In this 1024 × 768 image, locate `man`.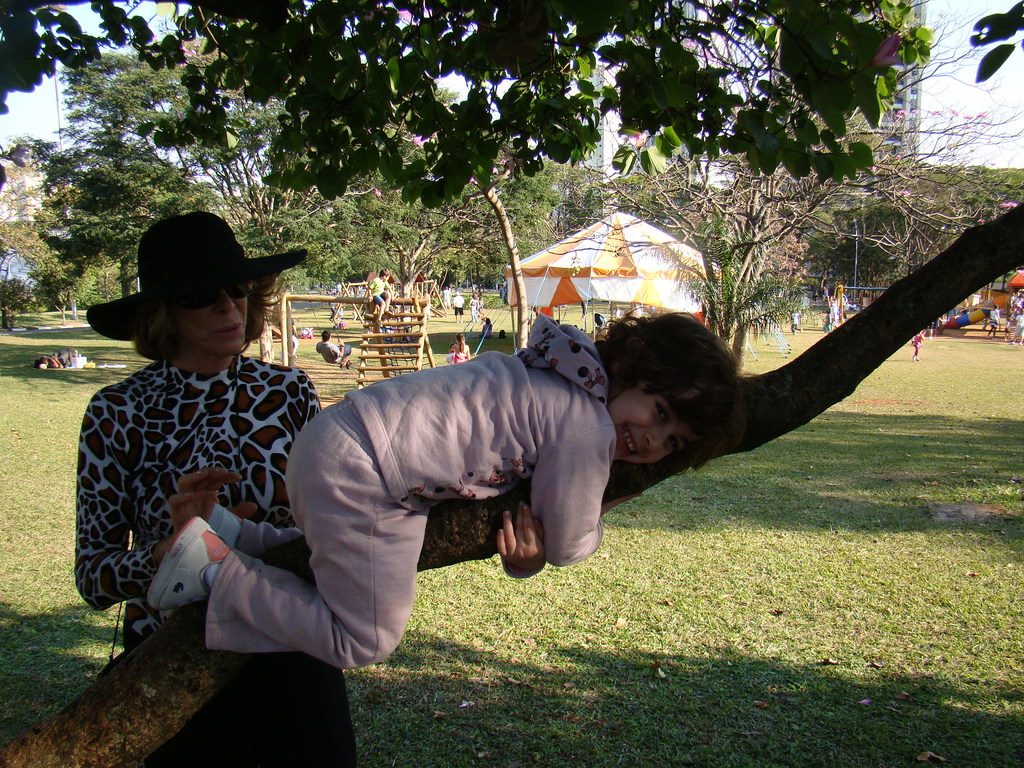
Bounding box: 310/326/355/372.
